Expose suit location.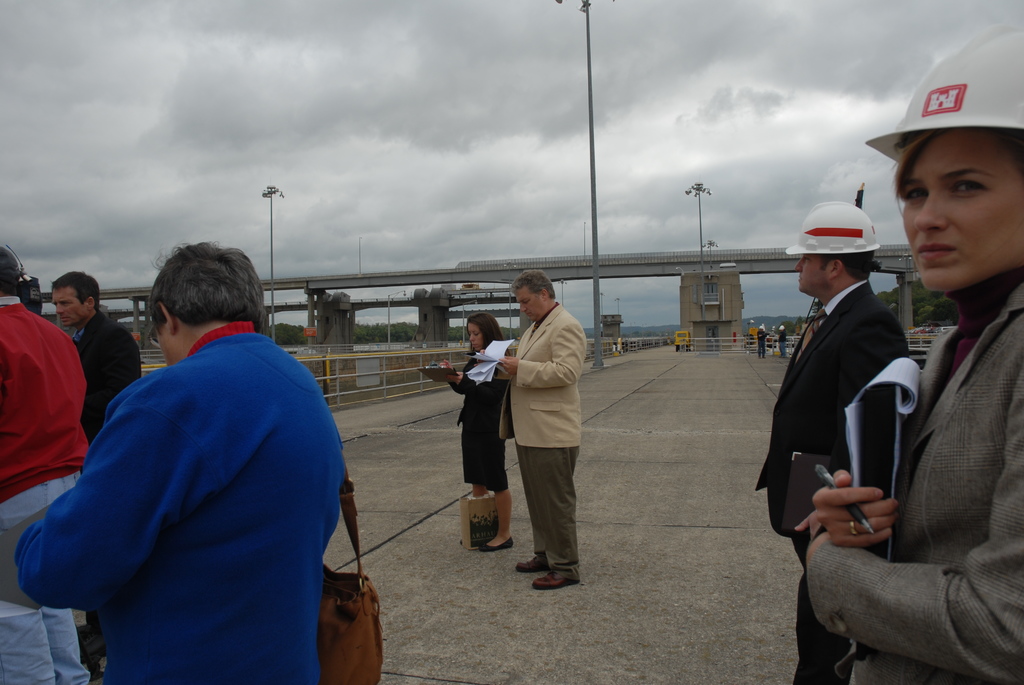
Exposed at 499 302 580 572.
